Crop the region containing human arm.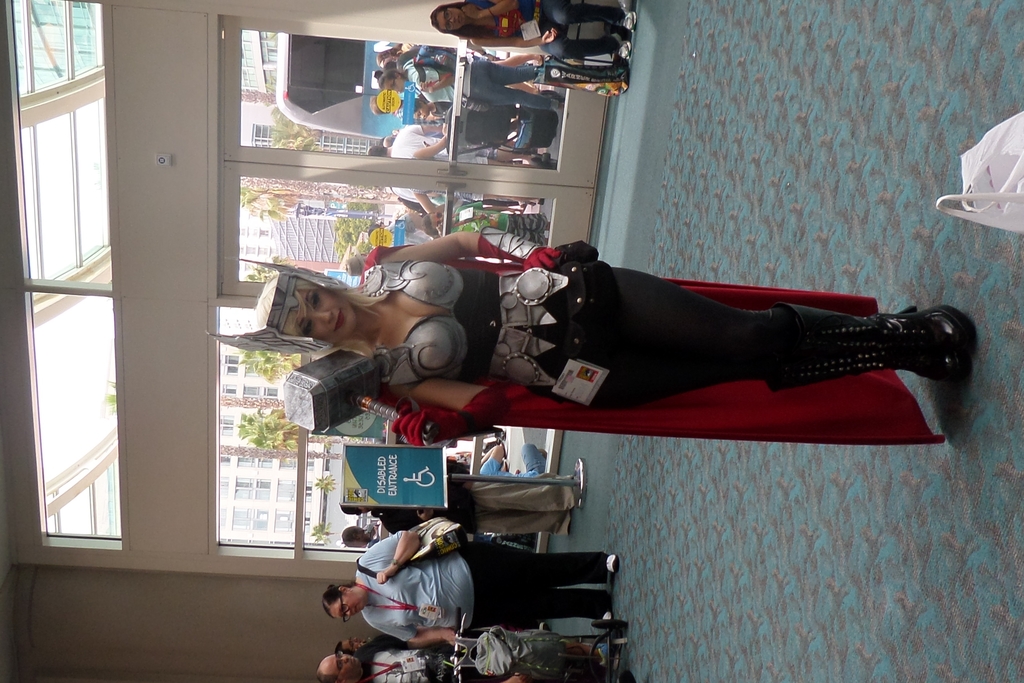
Crop region: {"x1": 372, "y1": 373, "x2": 515, "y2": 449}.
